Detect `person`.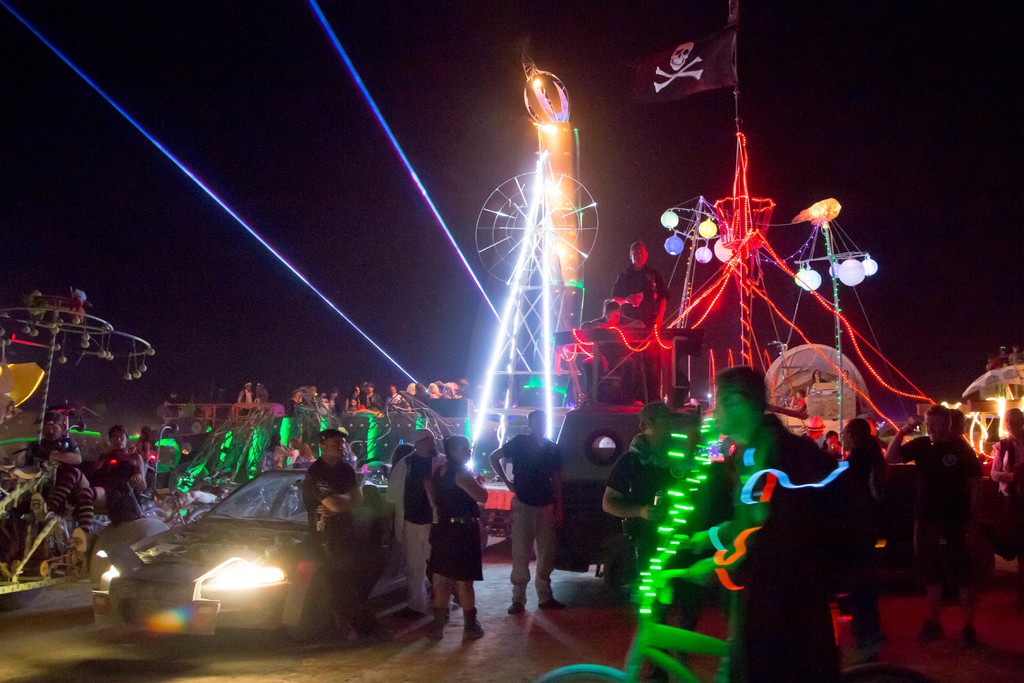
Detected at <region>112, 457, 167, 549</region>.
